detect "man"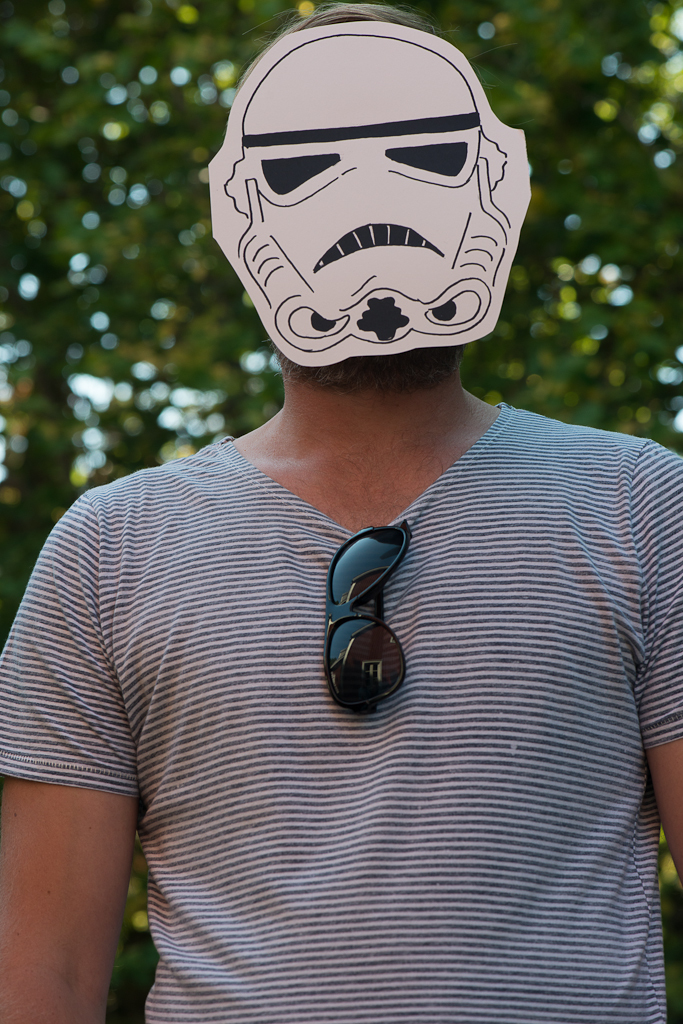
[left=0, top=37, right=656, bottom=980]
